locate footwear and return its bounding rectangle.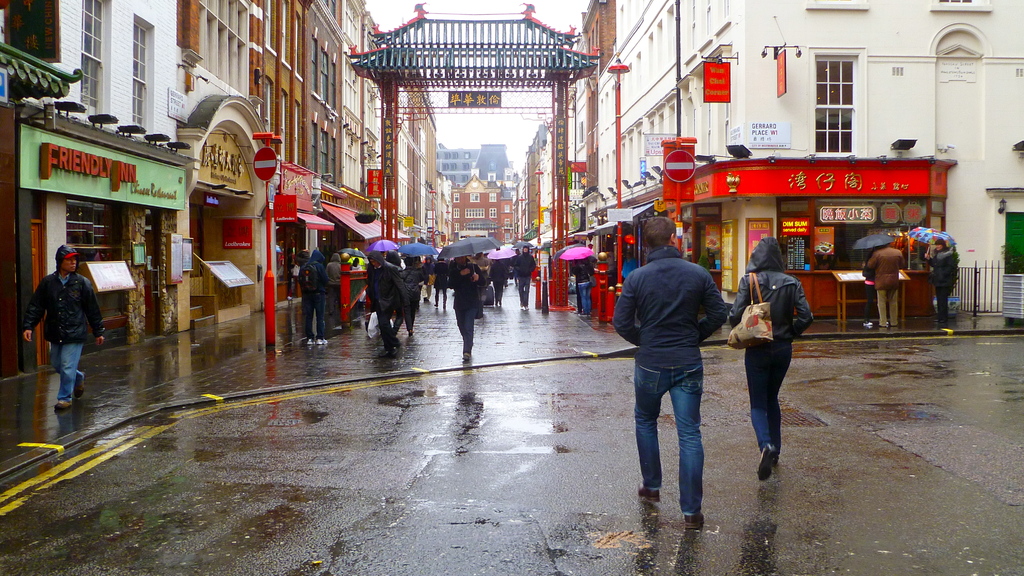
left=685, top=514, right=705, bottom=528.
